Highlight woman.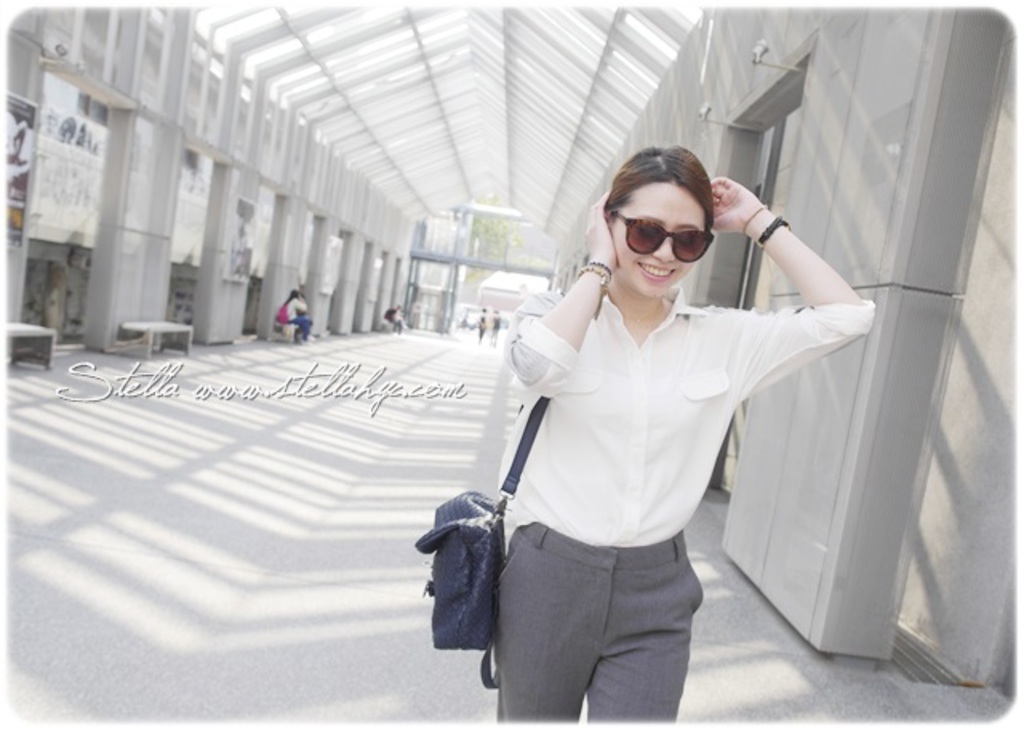
Highlighted region: Rect(491, 146, 877, 724).
